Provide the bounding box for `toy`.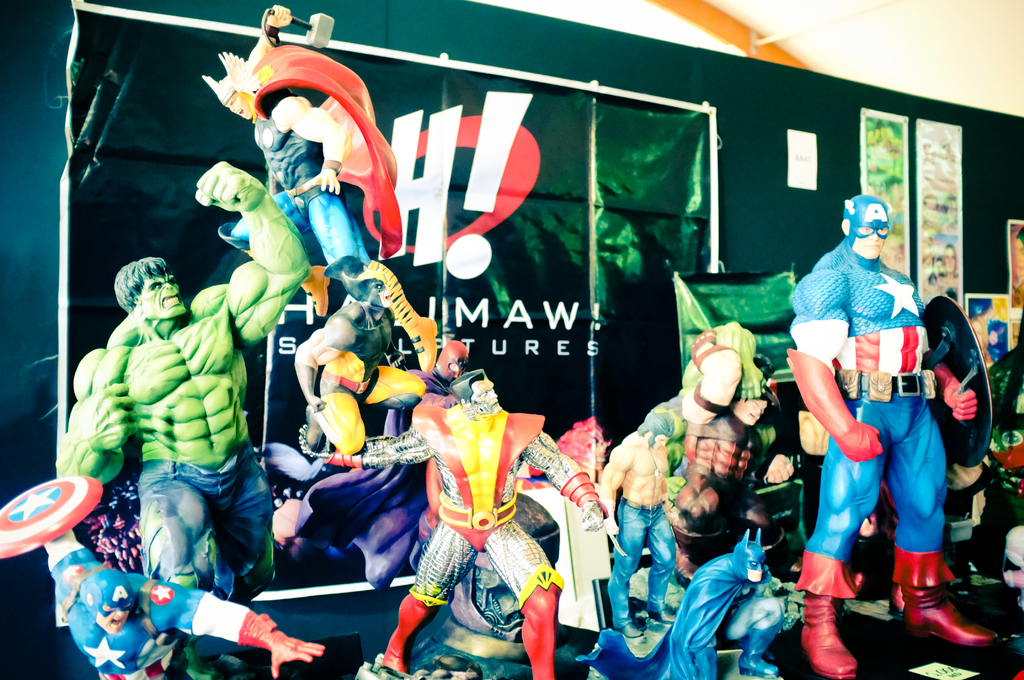
321 369 607 679.
